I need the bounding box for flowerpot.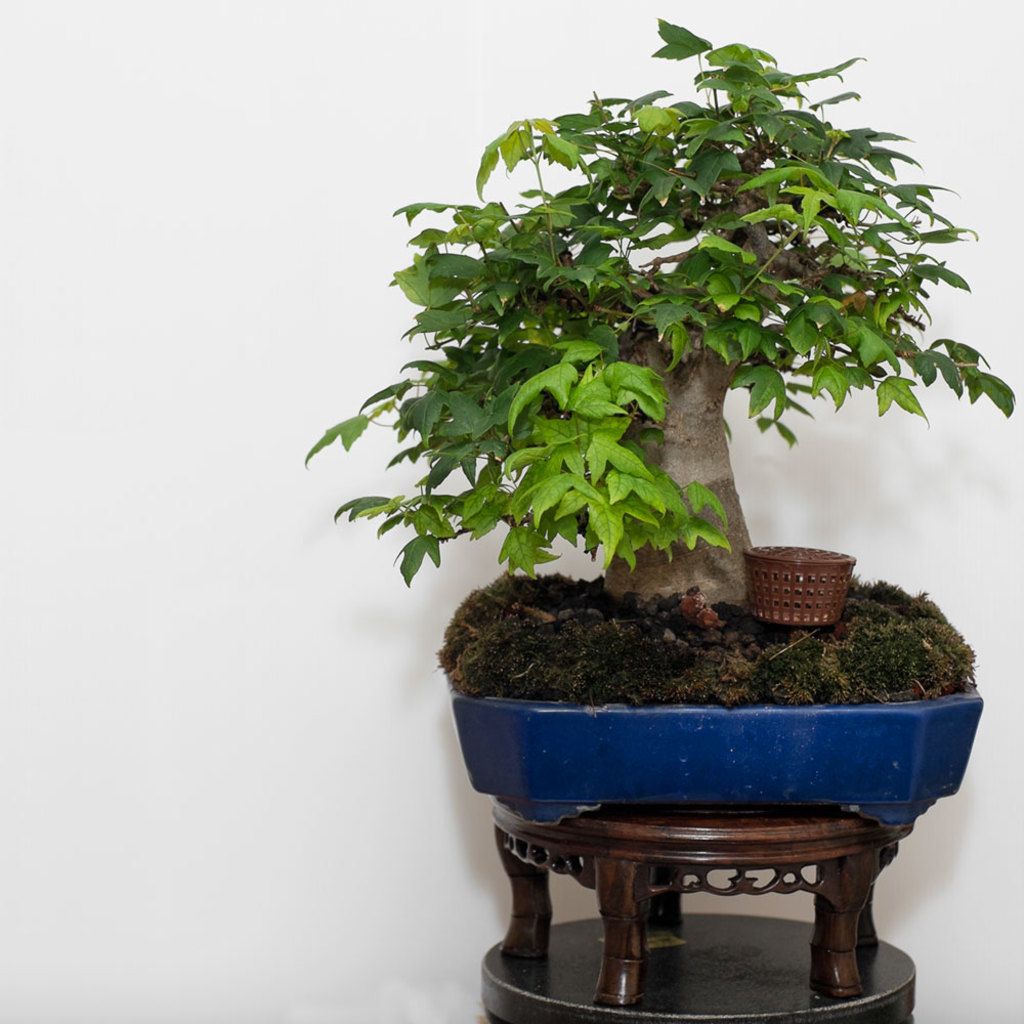
Here it is: bbox(447, 679, 982, 828).
